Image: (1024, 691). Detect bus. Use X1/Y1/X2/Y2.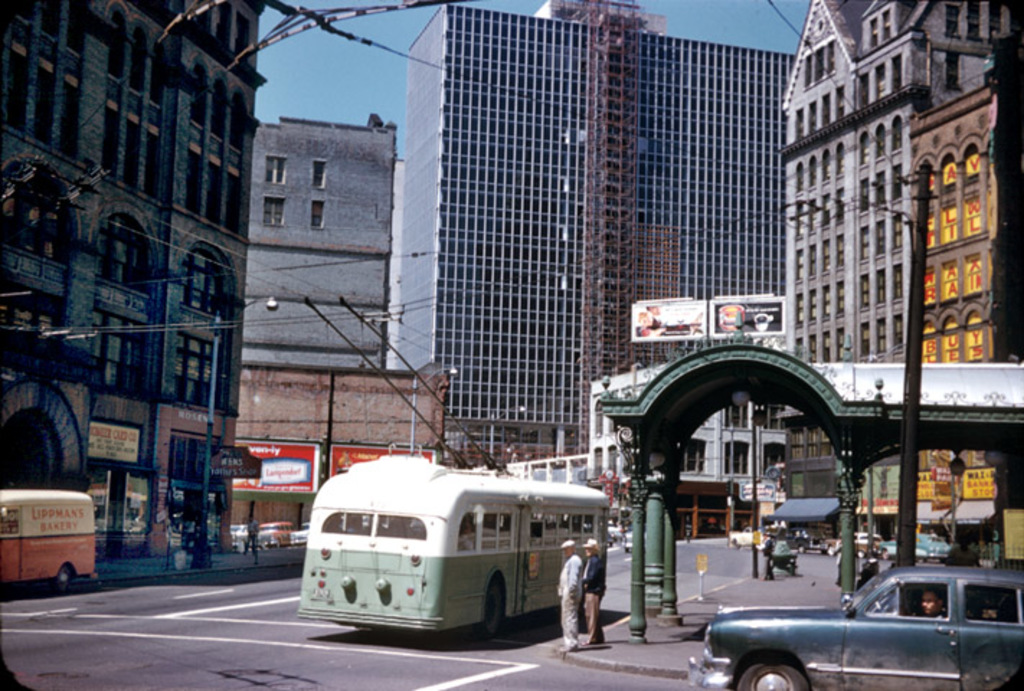
0/492/94/590.
